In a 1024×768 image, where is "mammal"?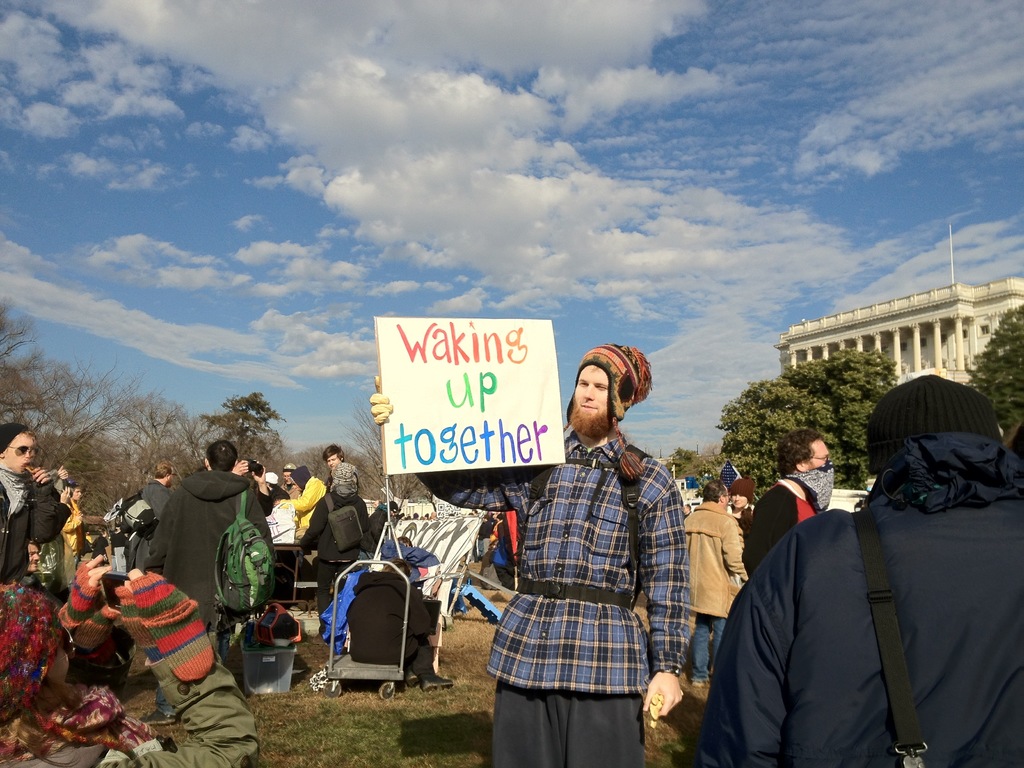
0 556 260 767.
